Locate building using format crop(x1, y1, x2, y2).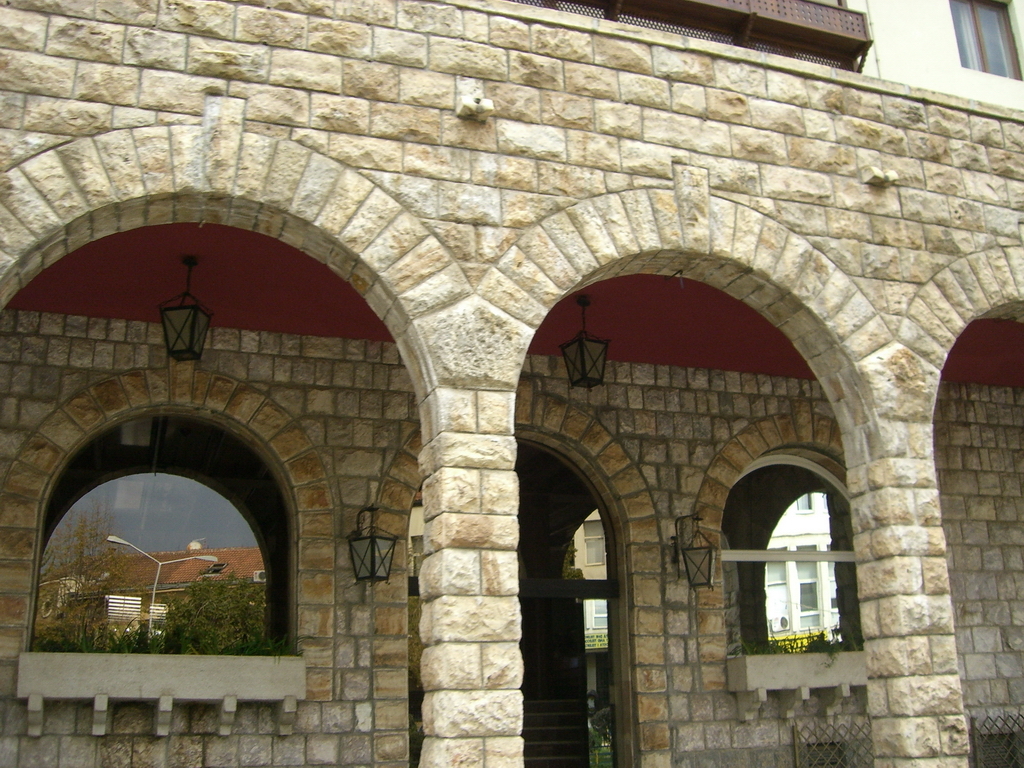
crop(0, 0, 1023, 767).
